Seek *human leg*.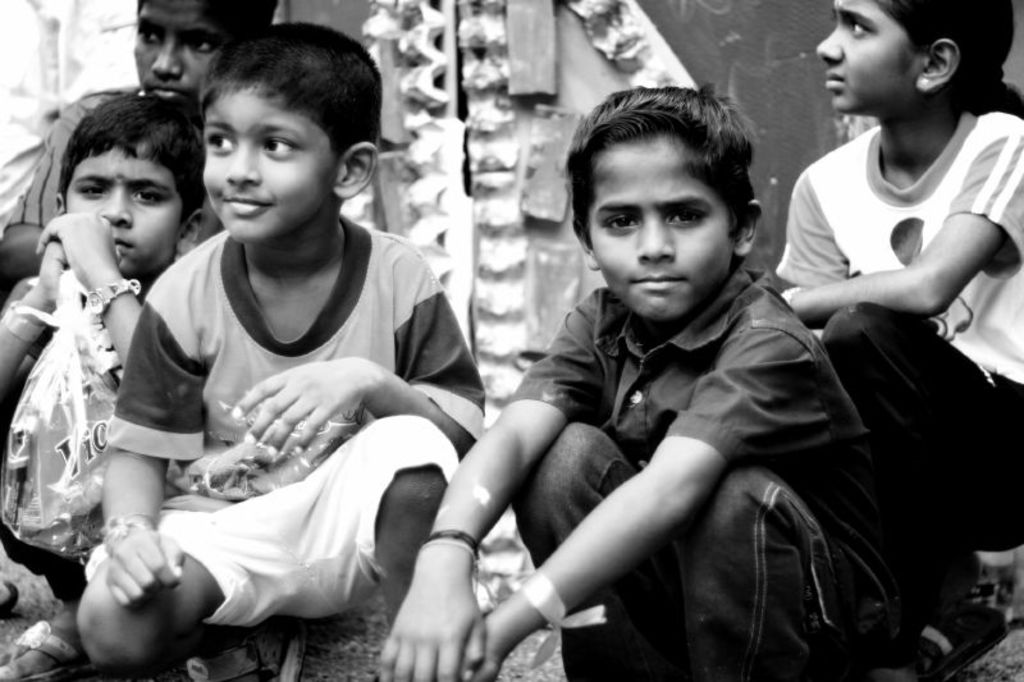
x1=680 y1=464 x2=868 y2=681.
